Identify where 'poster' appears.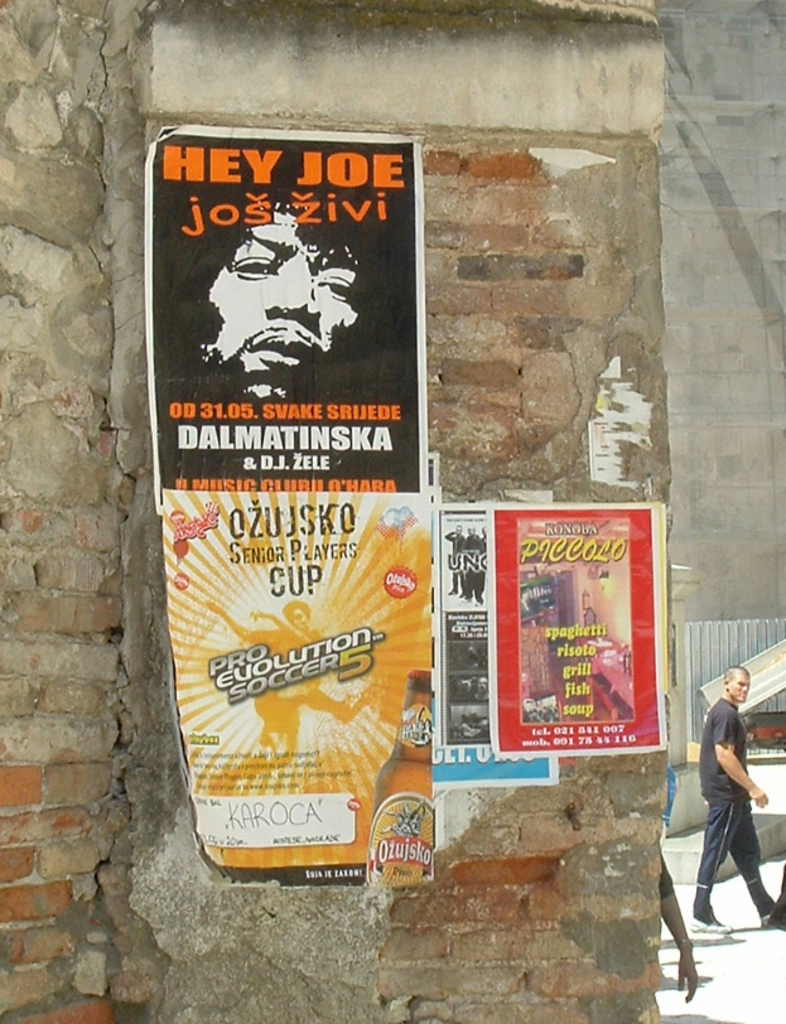
Appears at box=[164, 484, 439, 887].
